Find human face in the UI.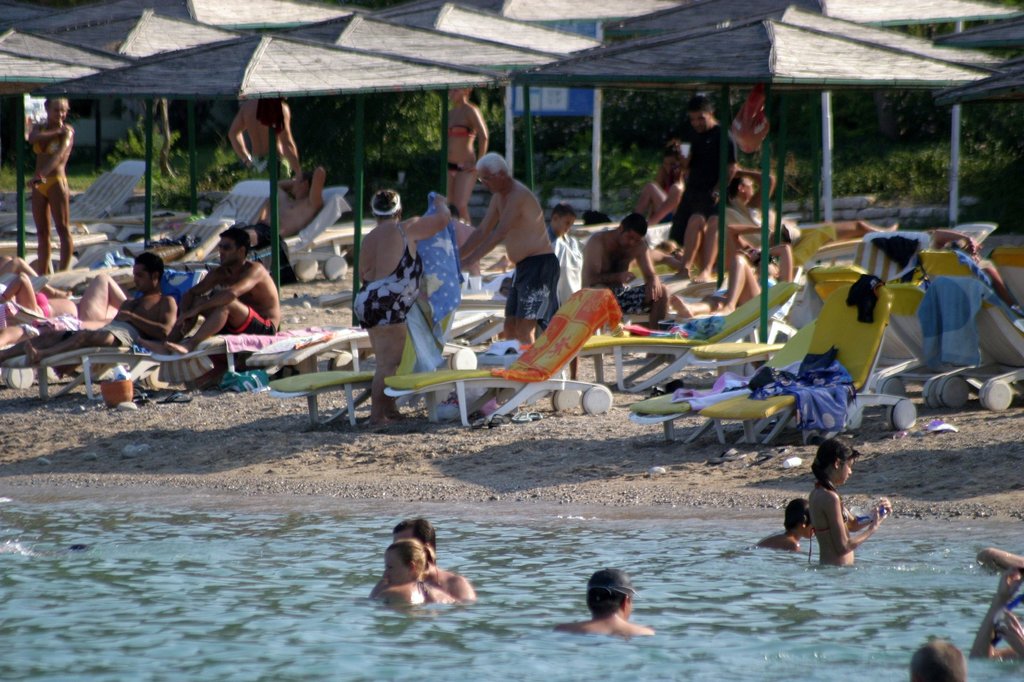
UI element at <region>477, 169, 497, 194</region>.
